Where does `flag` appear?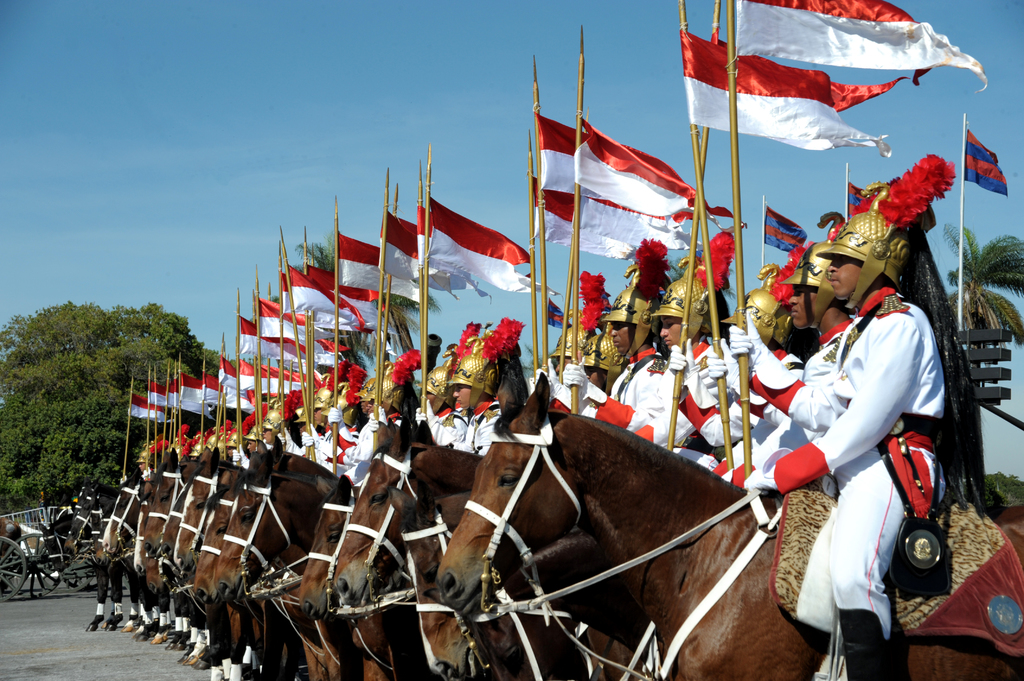
Appears at <box>133,385,175,427</box>.
